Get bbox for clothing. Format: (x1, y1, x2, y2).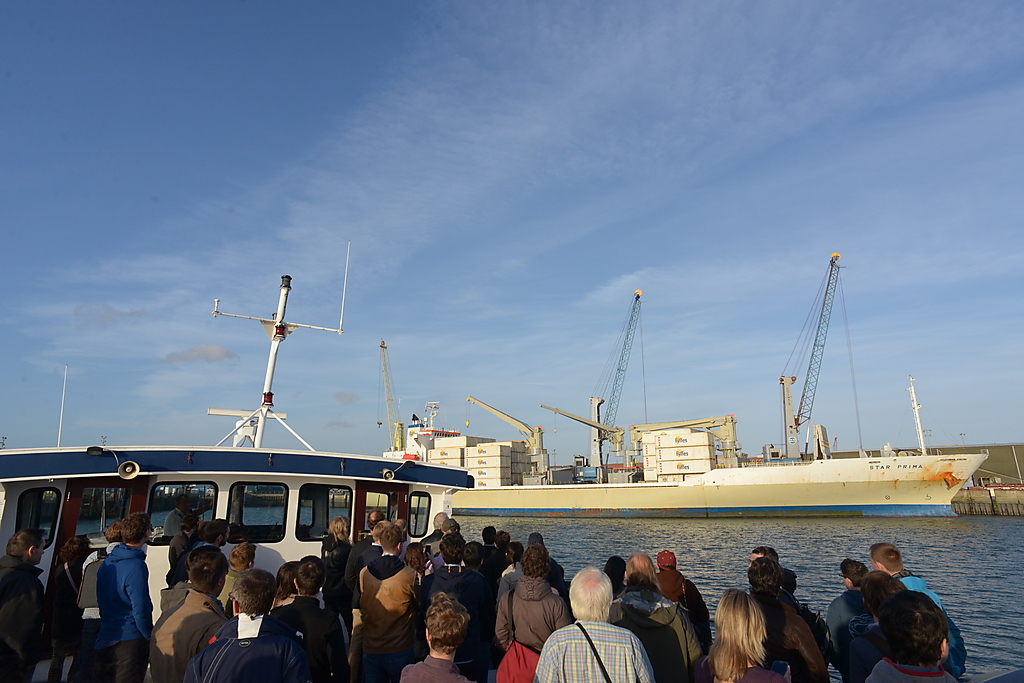
(159, 592, 224, 682).
